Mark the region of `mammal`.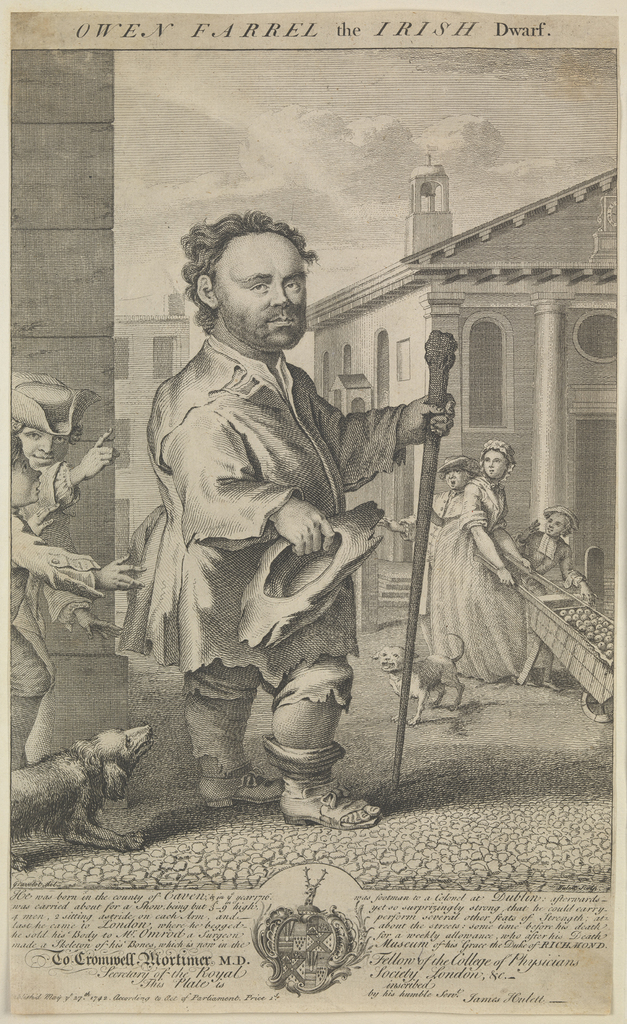
Region: rect(8, 373, 145, 758).
